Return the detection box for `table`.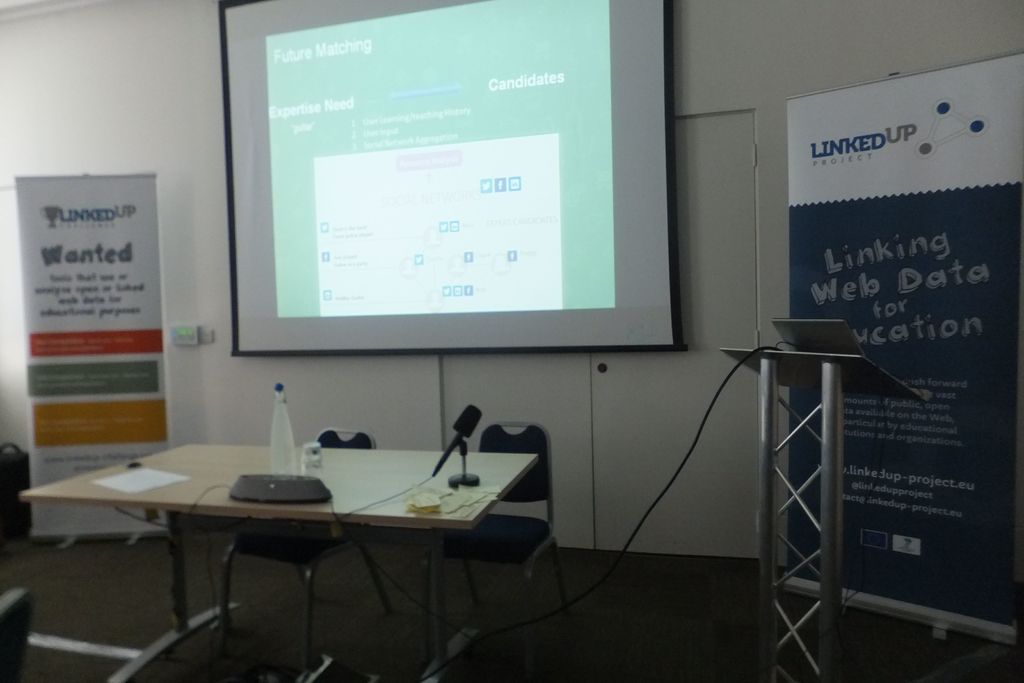
locate(17, 441, 544, 682).
